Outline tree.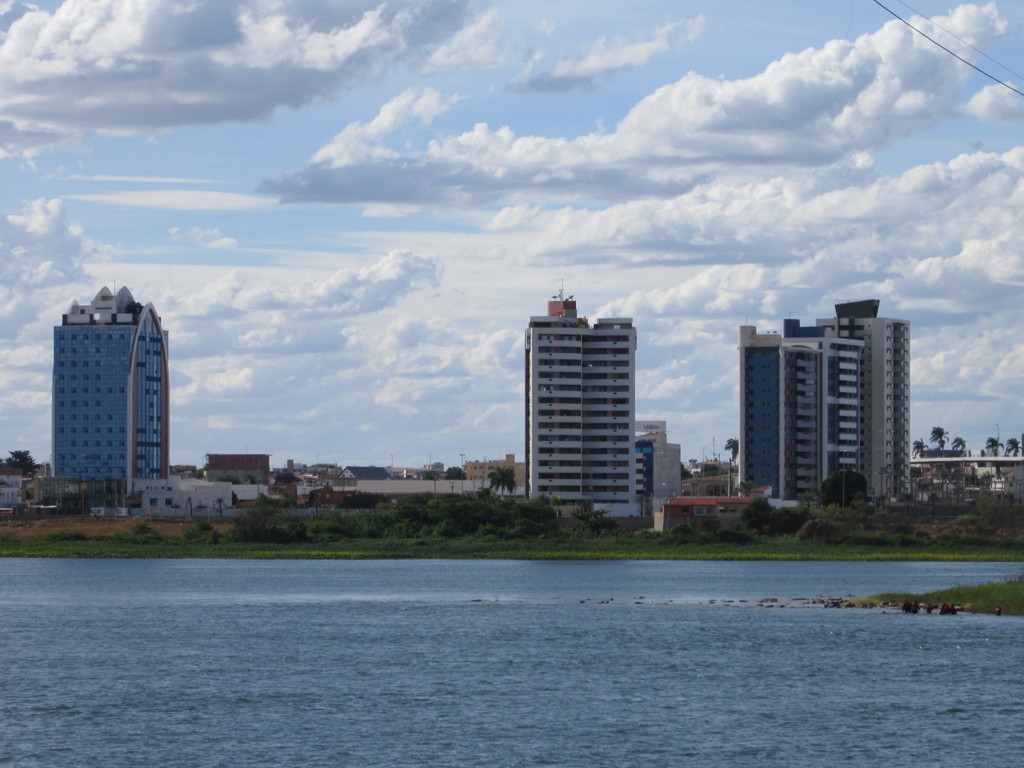
Outline: bbox=(483, 463, 520, 497).
